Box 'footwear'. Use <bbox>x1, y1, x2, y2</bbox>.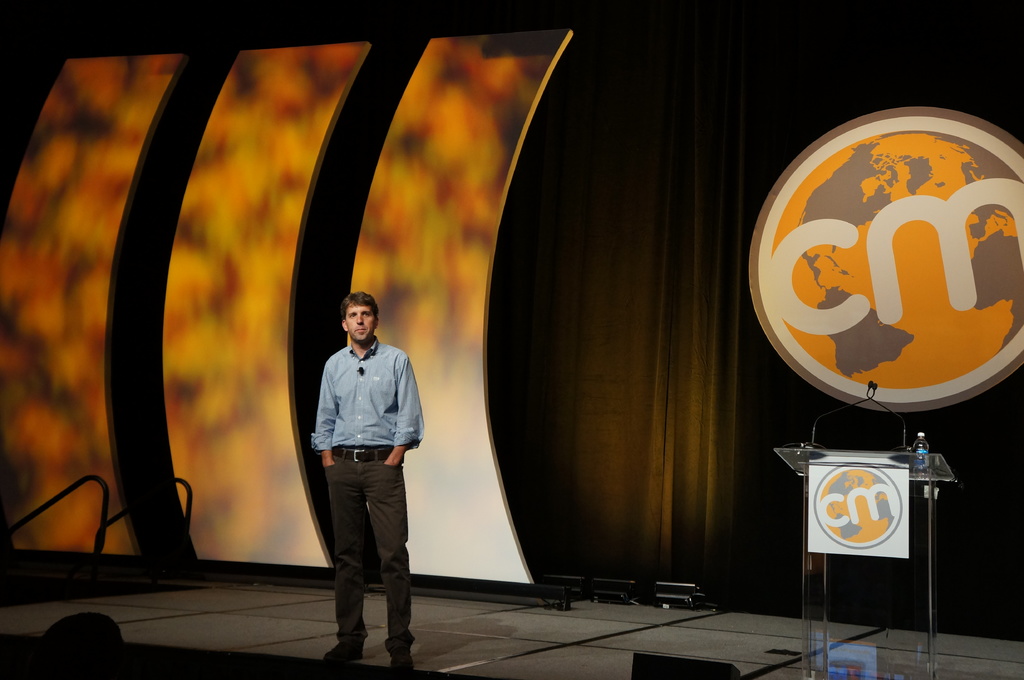
<bbox>385, 649, 413, 679</bbox>.
